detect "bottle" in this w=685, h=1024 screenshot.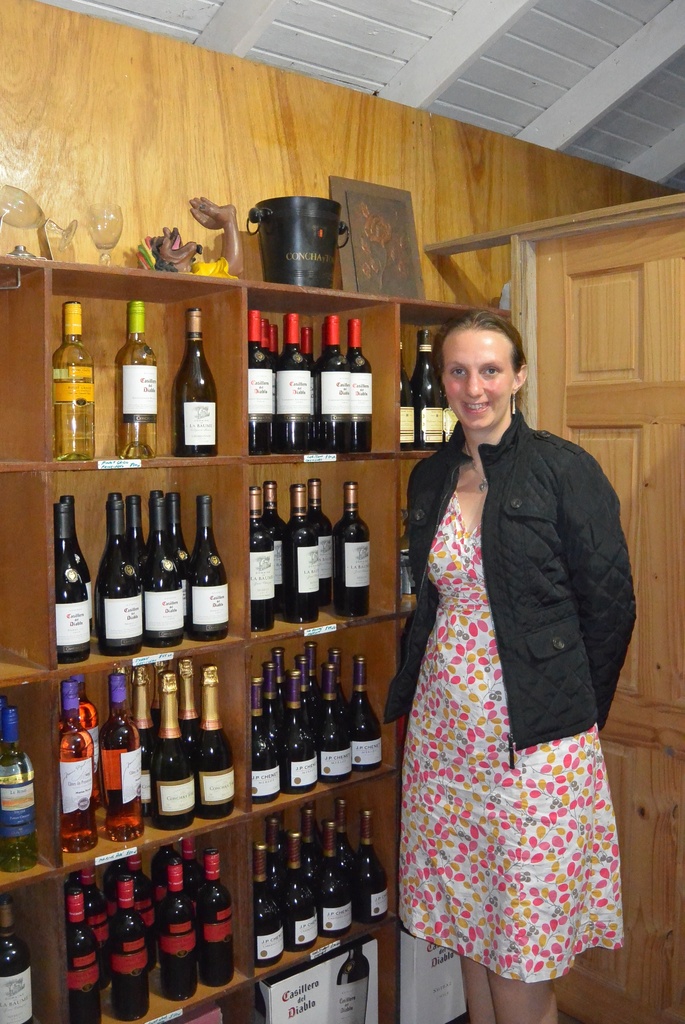
Detection: (345, 321, 374, 454).
